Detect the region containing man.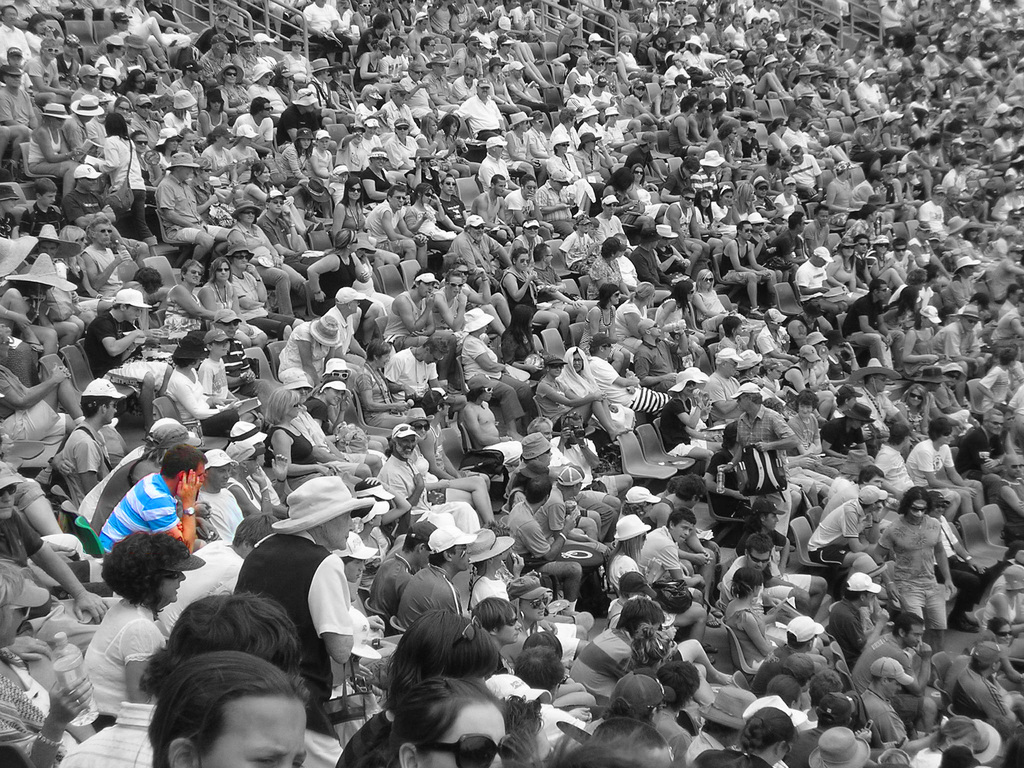
select_region(380, 82, 422, 144).
